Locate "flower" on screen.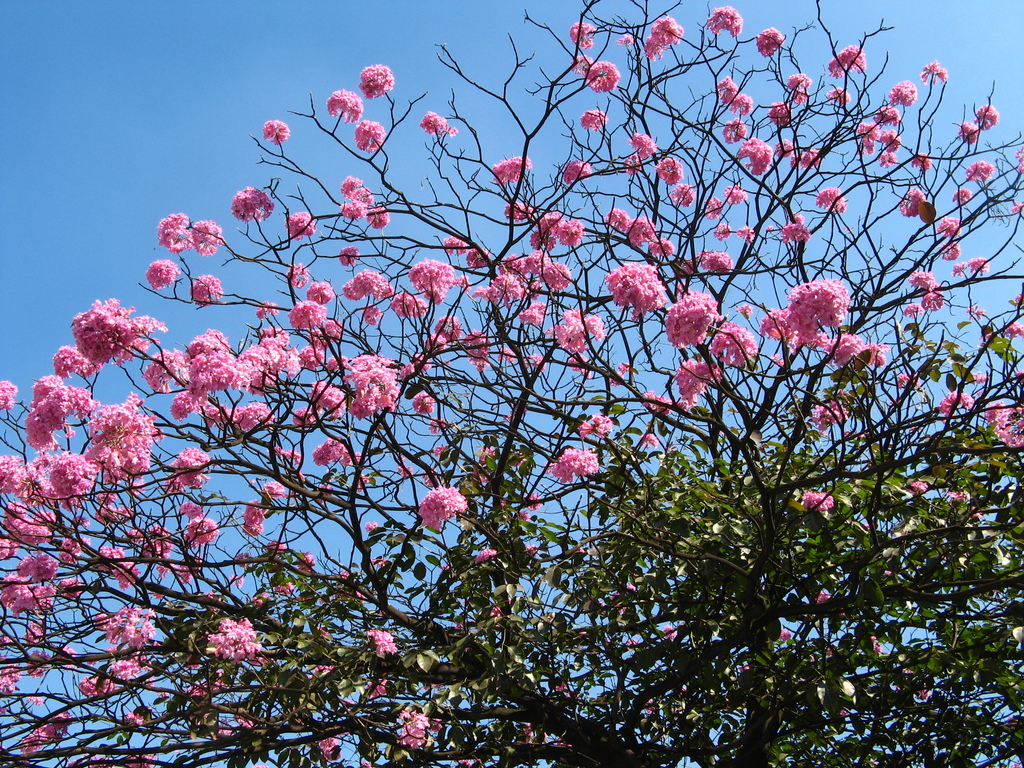
On screen at (154, 209, 193, 257).
